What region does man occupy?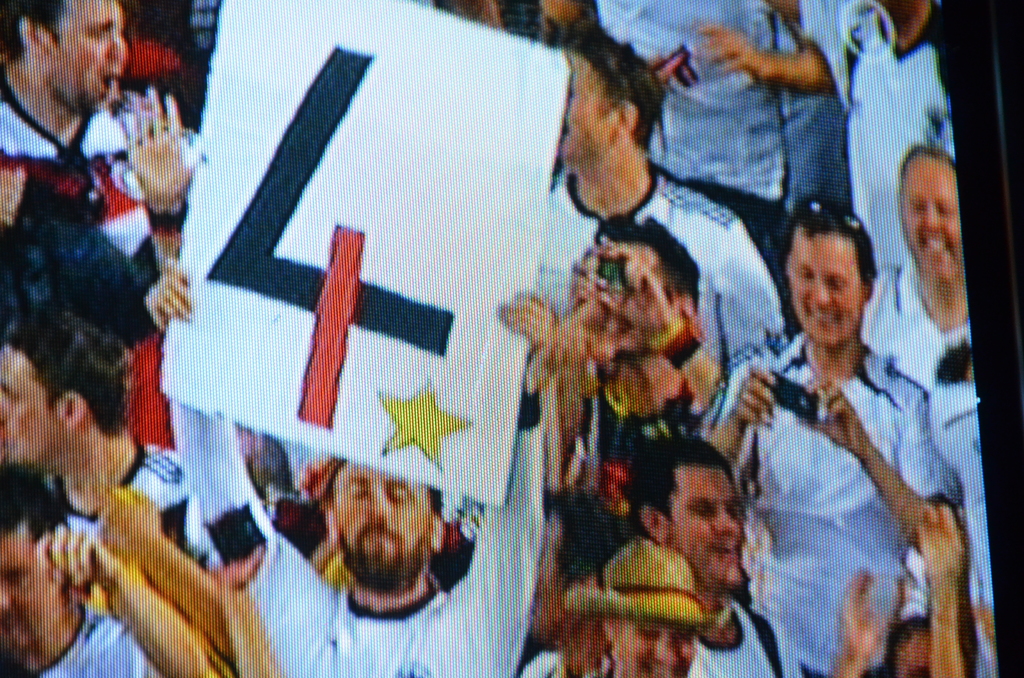
<region>0, 0, 198, 441</region>.
